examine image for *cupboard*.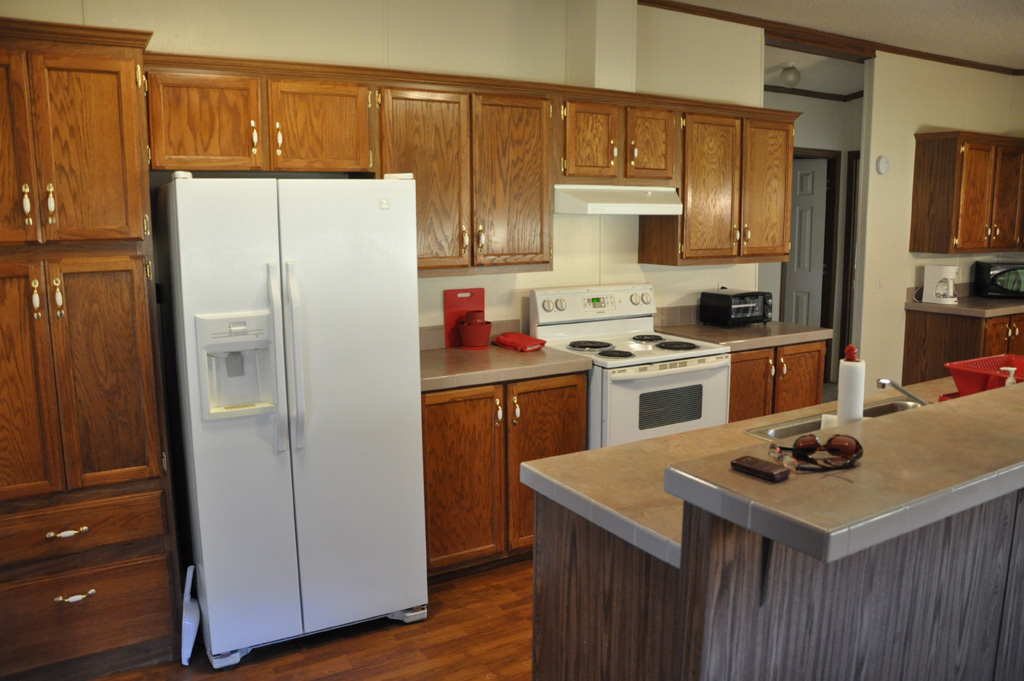
Examination result: select_region(894, 310, 1023, 394).
